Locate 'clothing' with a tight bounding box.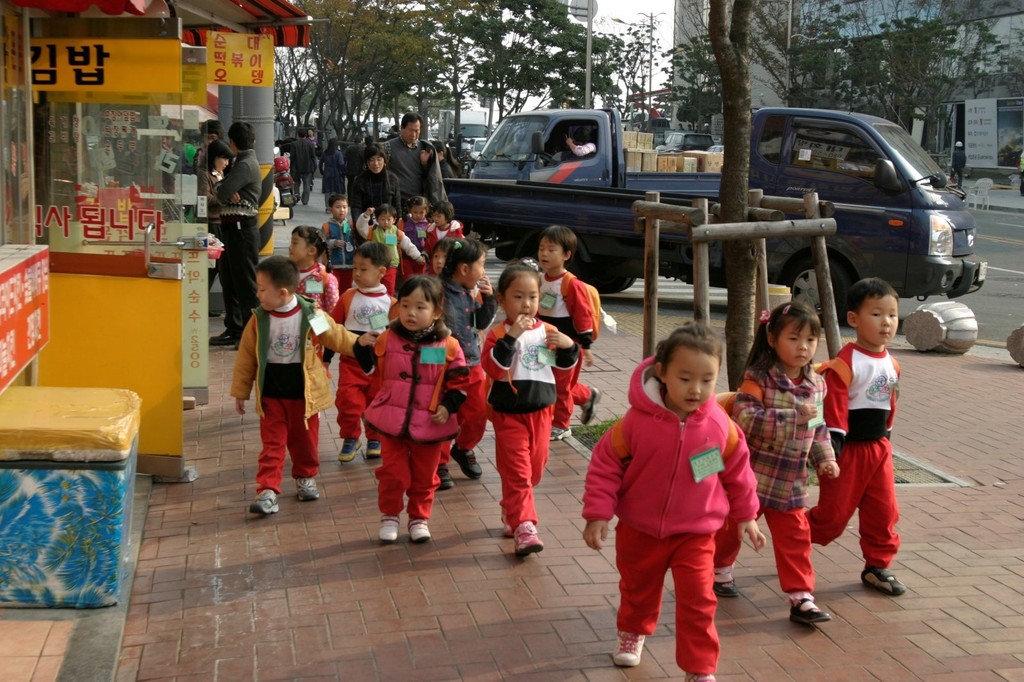
x1=947, y1=148, x2=970, y2=188.
